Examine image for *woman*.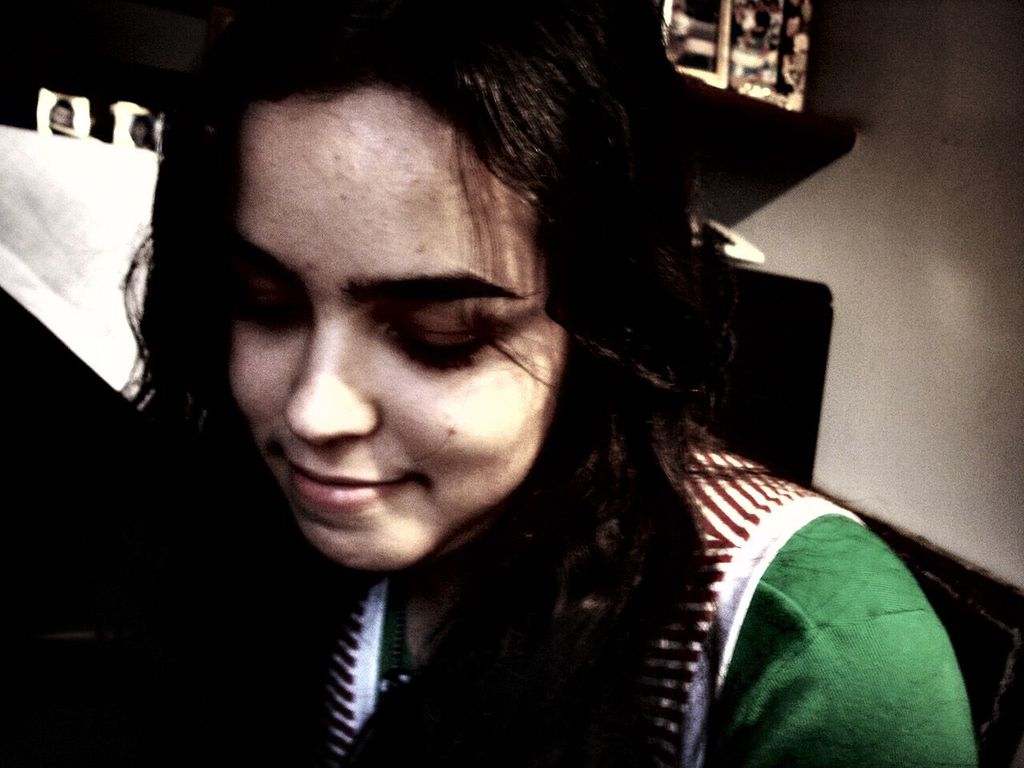
Examination result: (x1=85, y1=8, x2=878, y2=767).
